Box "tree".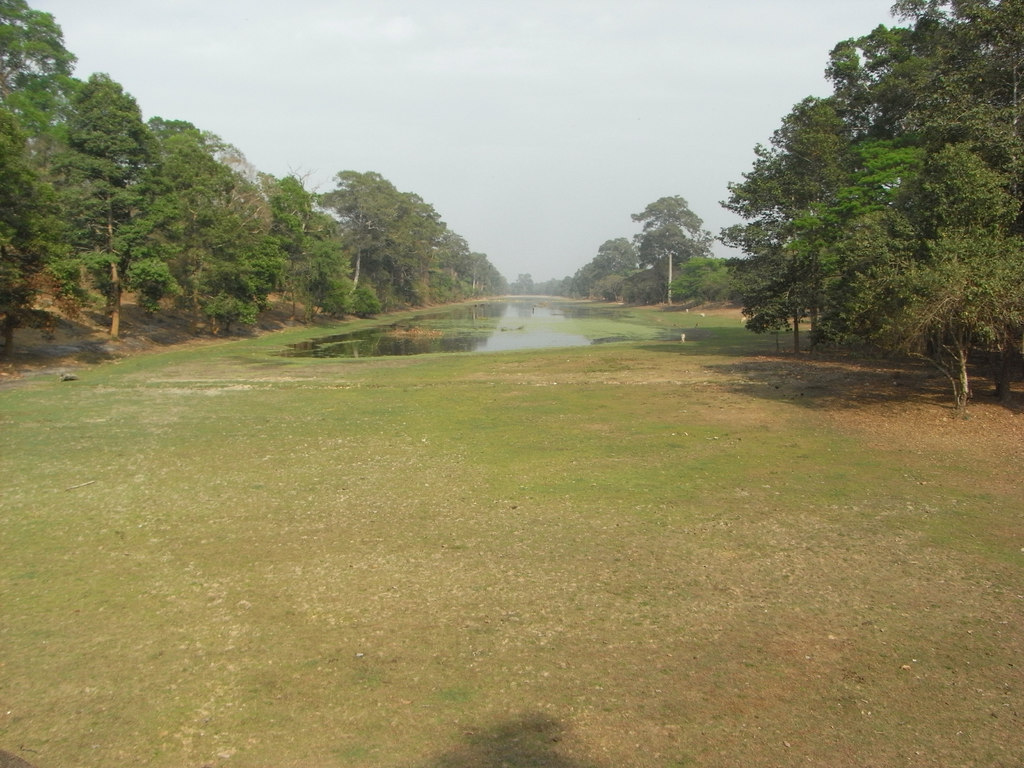
644,227,689,278.
